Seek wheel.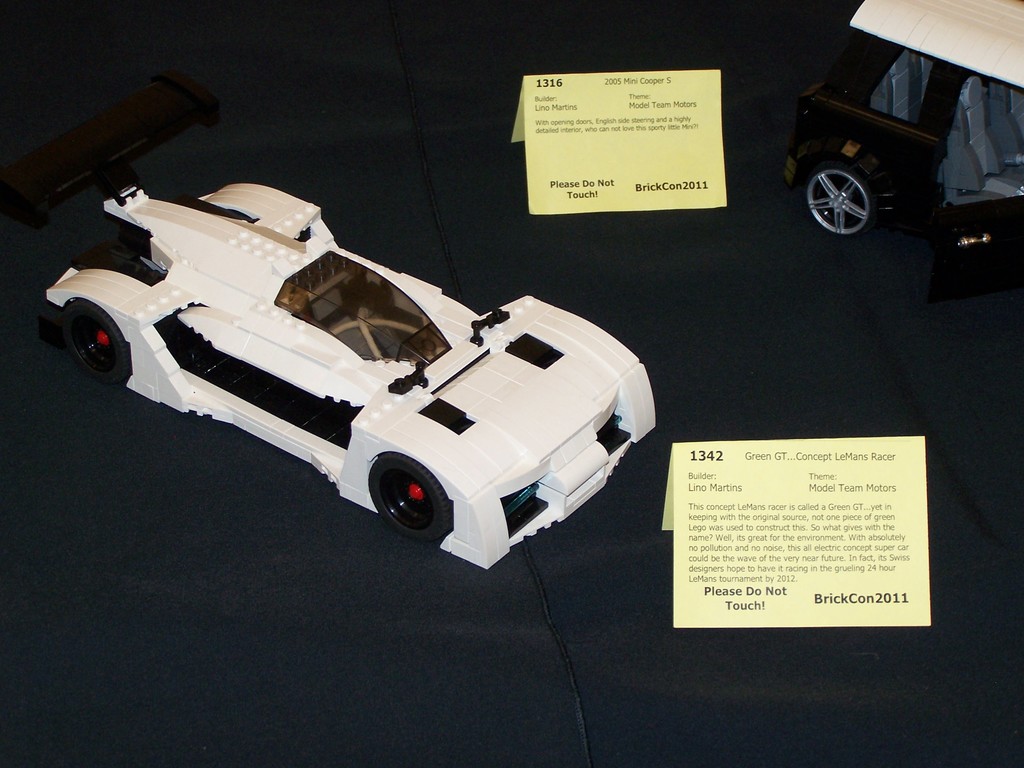
l=365, t=456, r=452, b=539.
